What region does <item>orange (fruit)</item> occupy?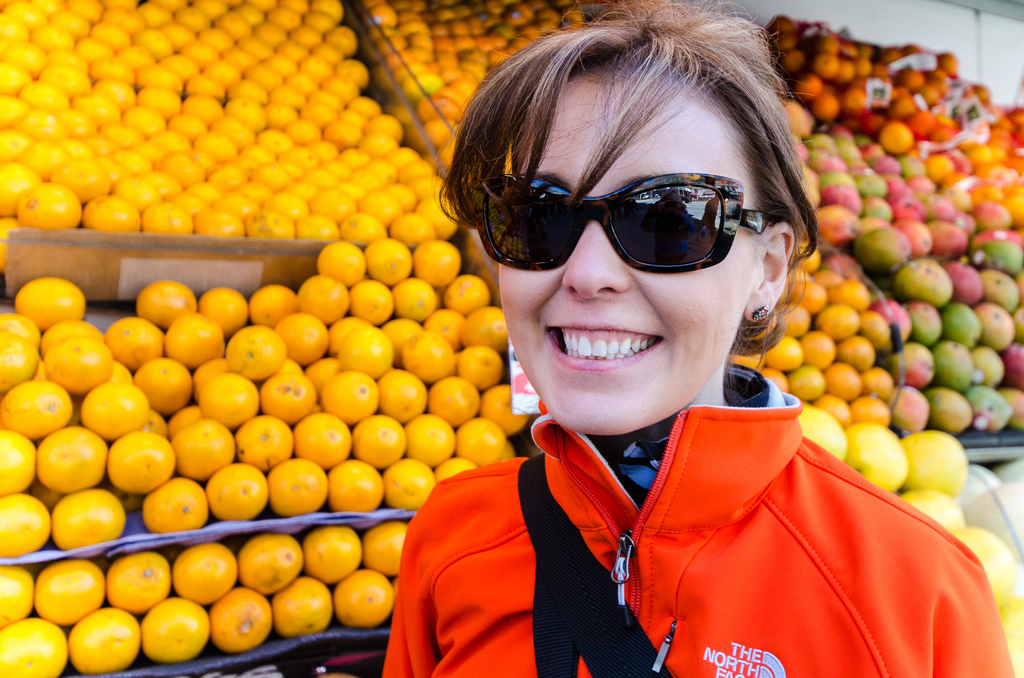
[left=234, top=531, right=309, bottom=604].
